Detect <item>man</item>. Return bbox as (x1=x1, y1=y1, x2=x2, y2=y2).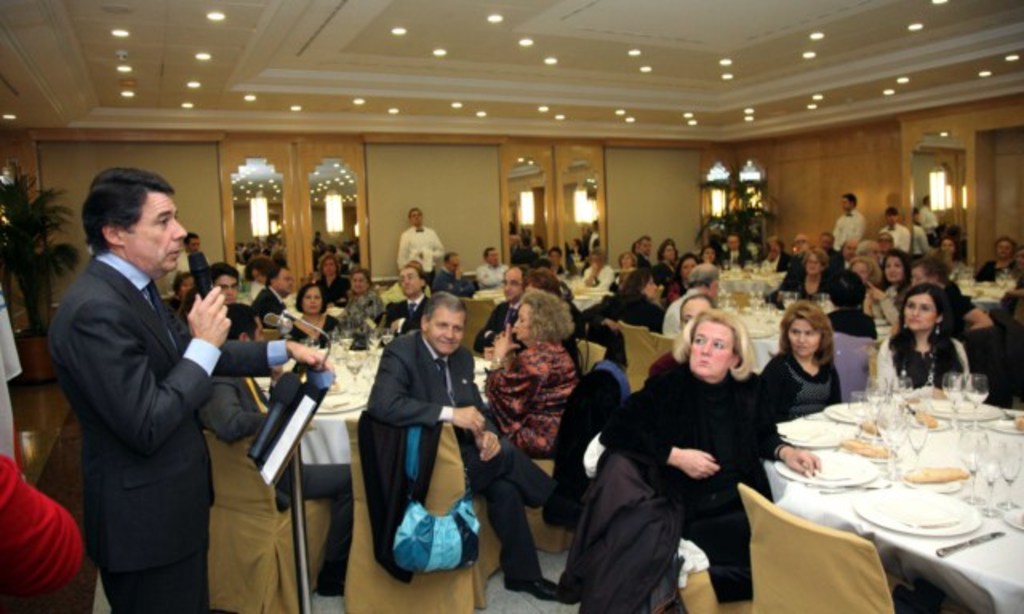
(x1=174, y1=232, x2=198, y2=269).
